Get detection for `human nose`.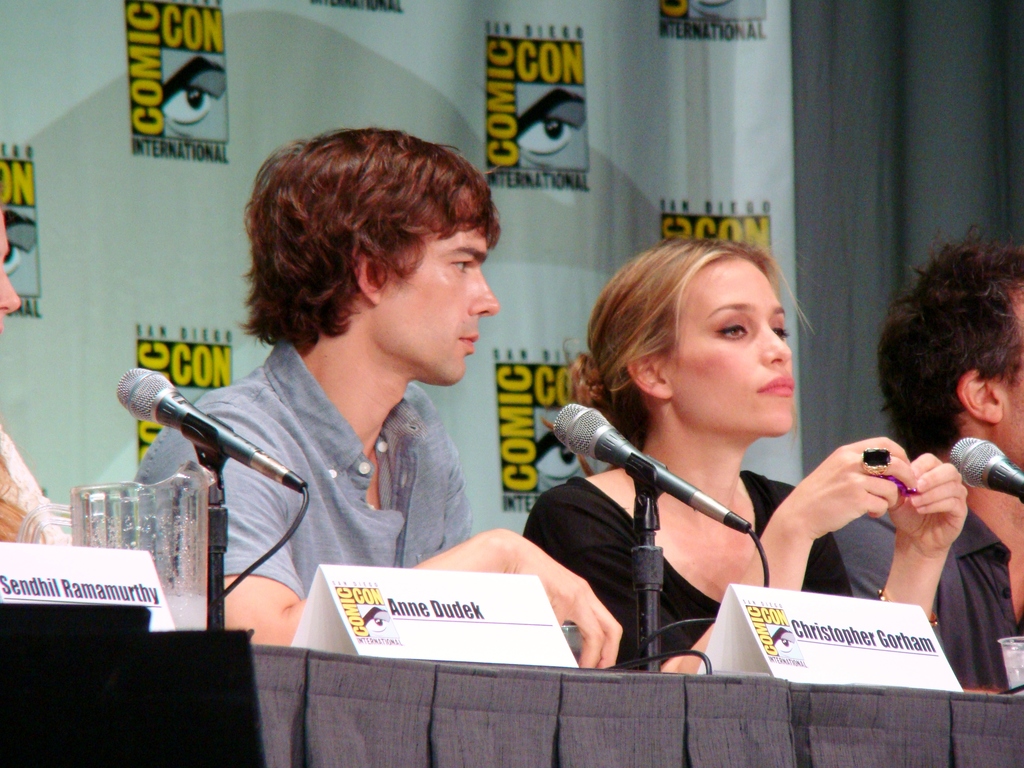
Detection: box(465, 268, 500, 316).
